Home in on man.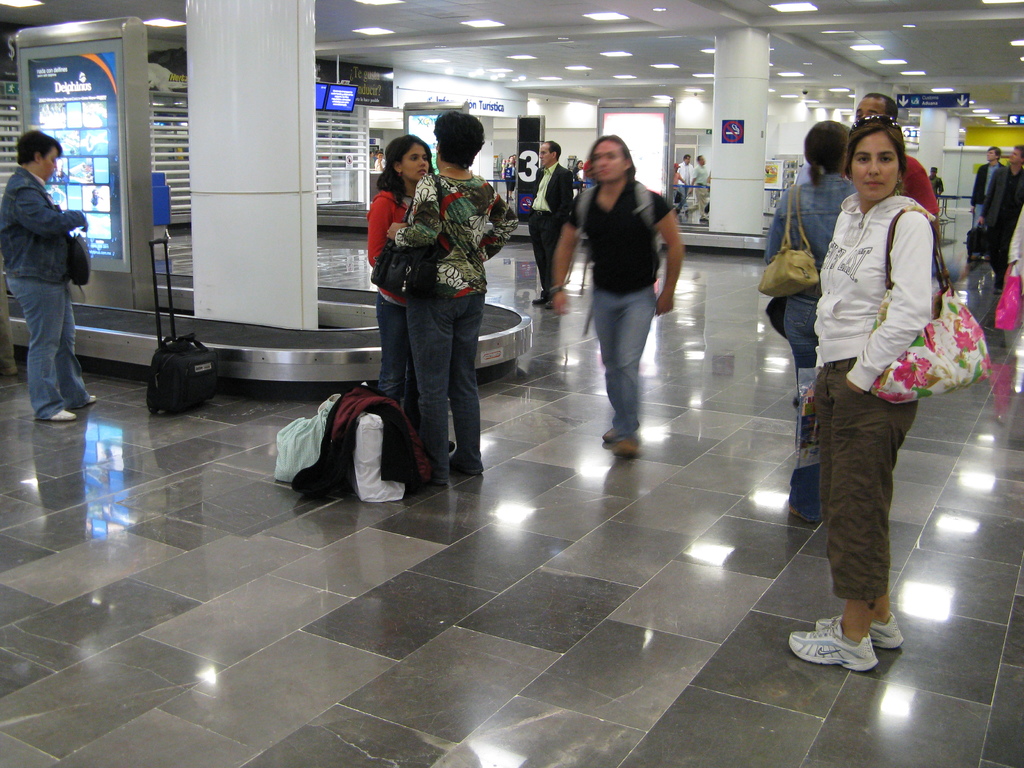
Homed in at (x1=531, y1=138, x2=575, y2=321).
